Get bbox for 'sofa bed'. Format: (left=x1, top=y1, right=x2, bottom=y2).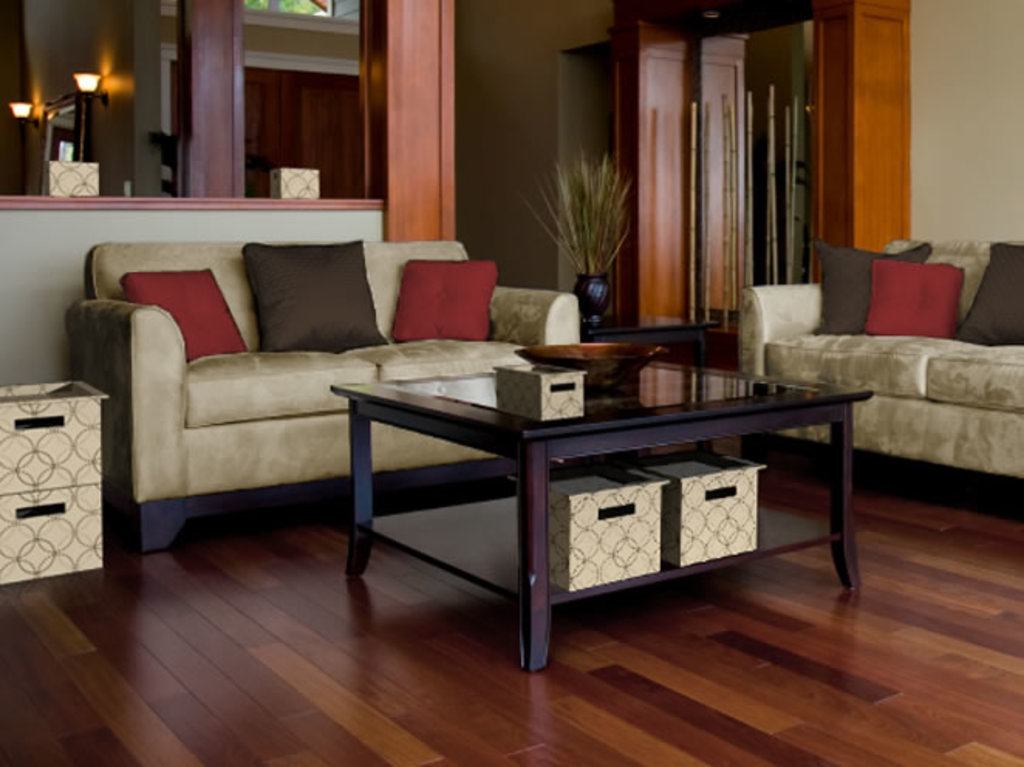
(left=67, top=237, right=583, bottom=557).
